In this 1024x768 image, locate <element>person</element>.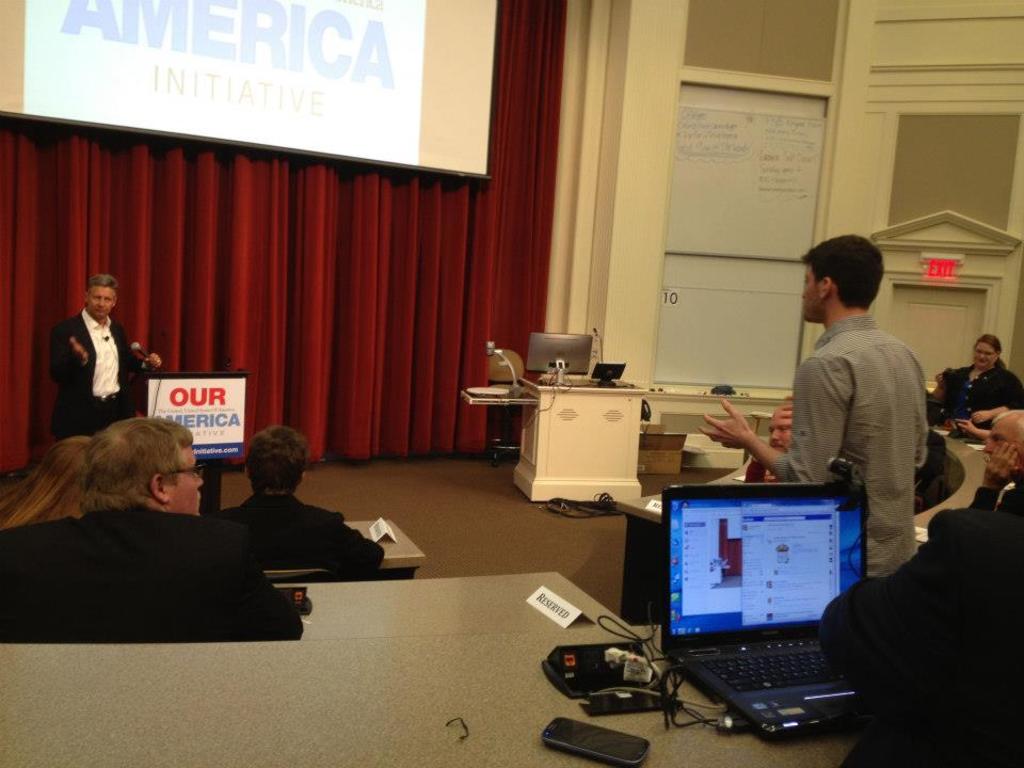
Bounding box: x1=0, y1=437, x2=90, y2=527.
